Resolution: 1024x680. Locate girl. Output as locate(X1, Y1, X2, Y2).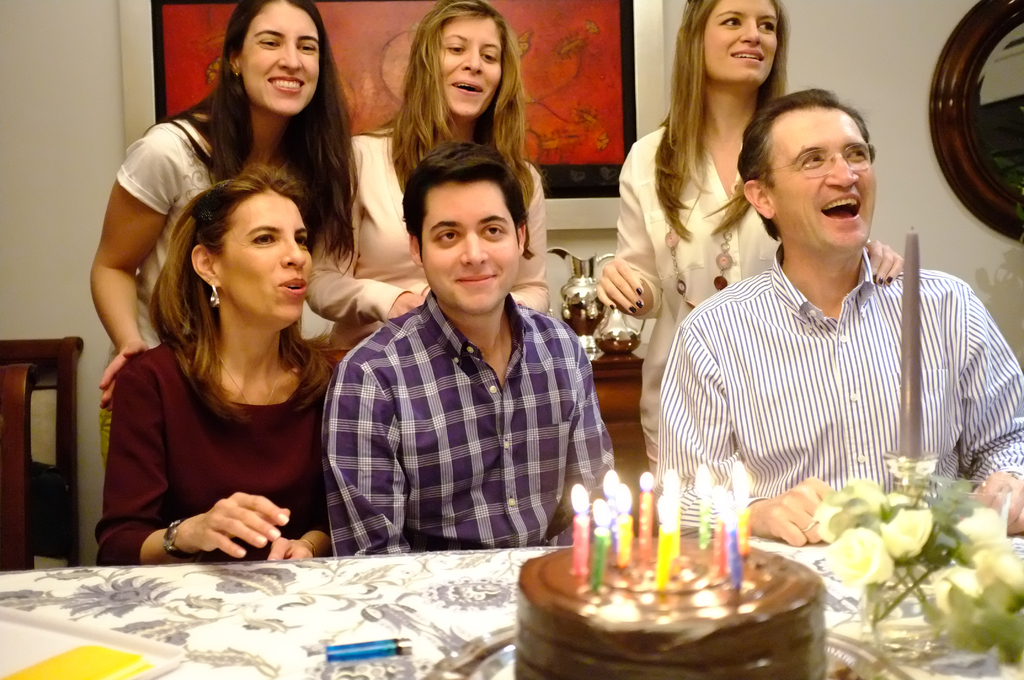
locate(305, 0, 550, 350).
